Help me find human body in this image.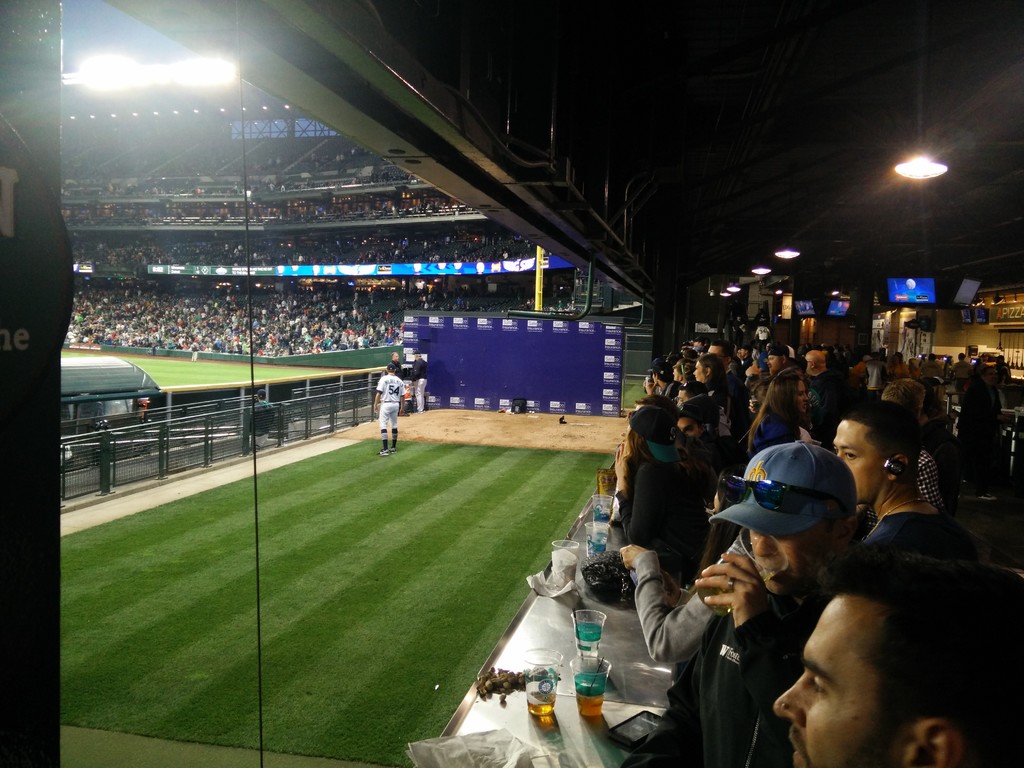
Found it: [371,362,405,456].
